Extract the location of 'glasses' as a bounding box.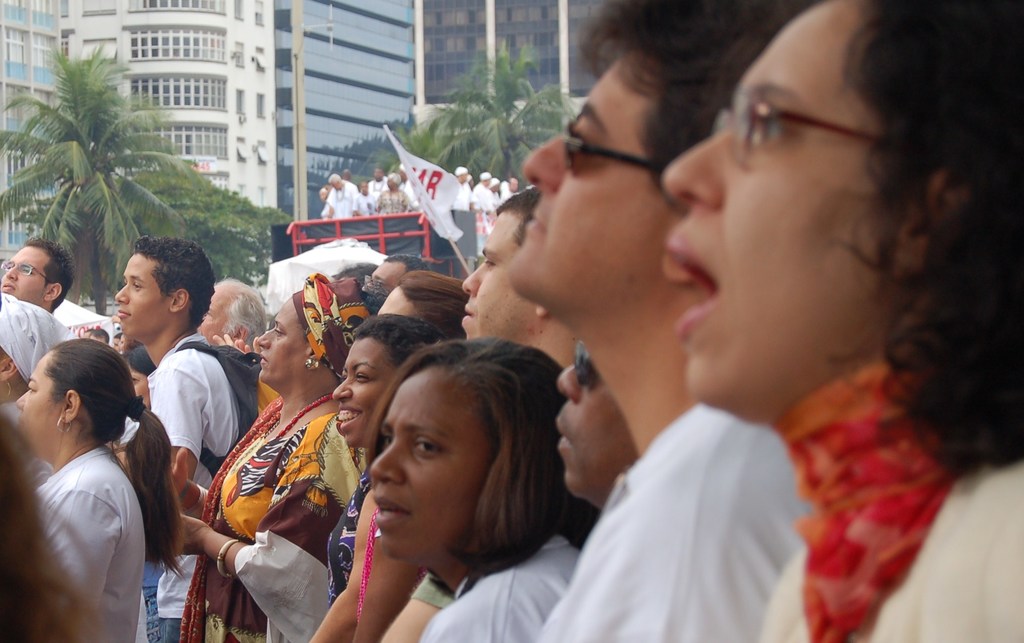
{"left": 556, "top": 111, "right": 678, "bottom": 179}.
